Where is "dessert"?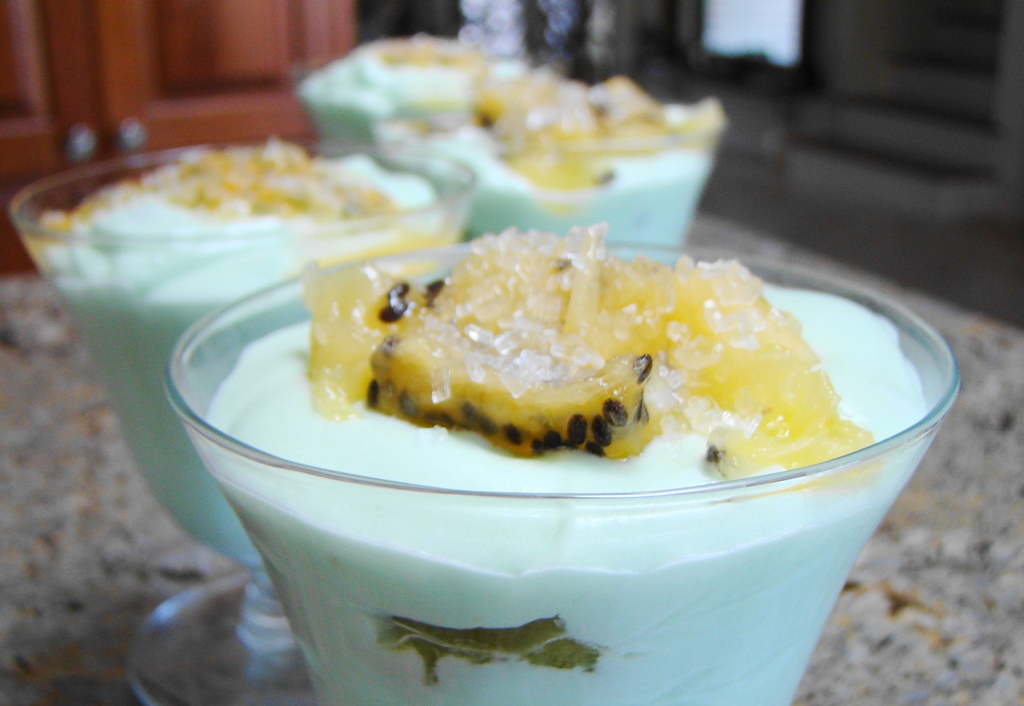
bbox=[371, 75, 723, 260].
